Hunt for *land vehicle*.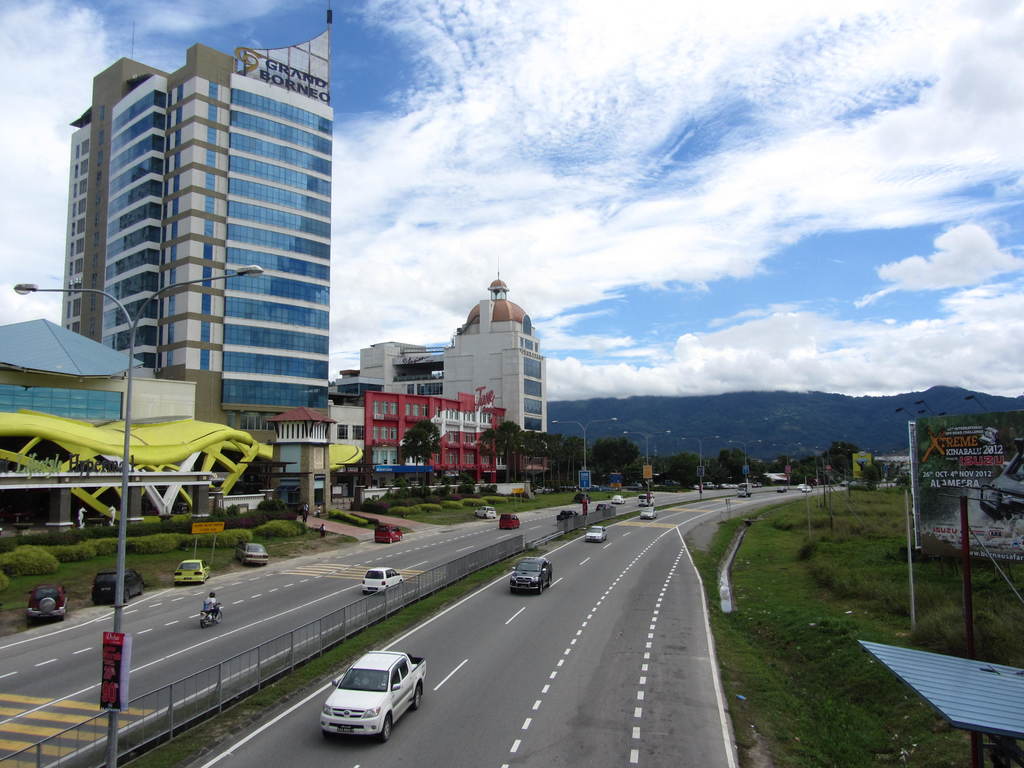
Hunted down at rect(200, 605, 221, 625).
